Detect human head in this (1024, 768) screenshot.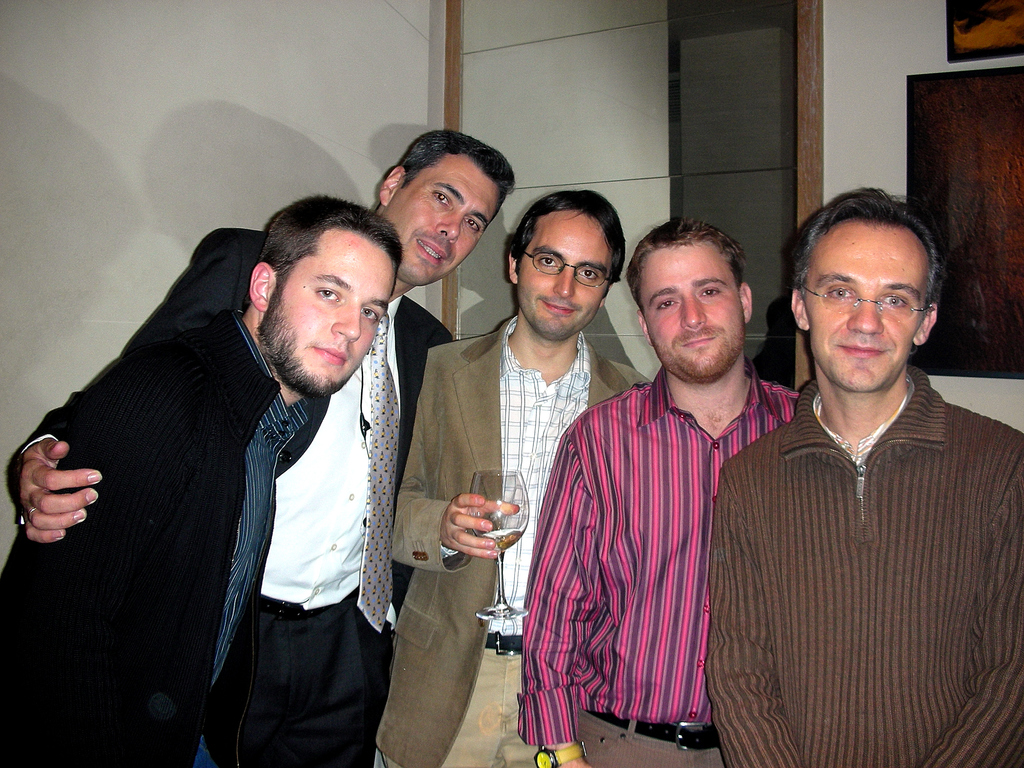
Detection: 786:183:940:395.
